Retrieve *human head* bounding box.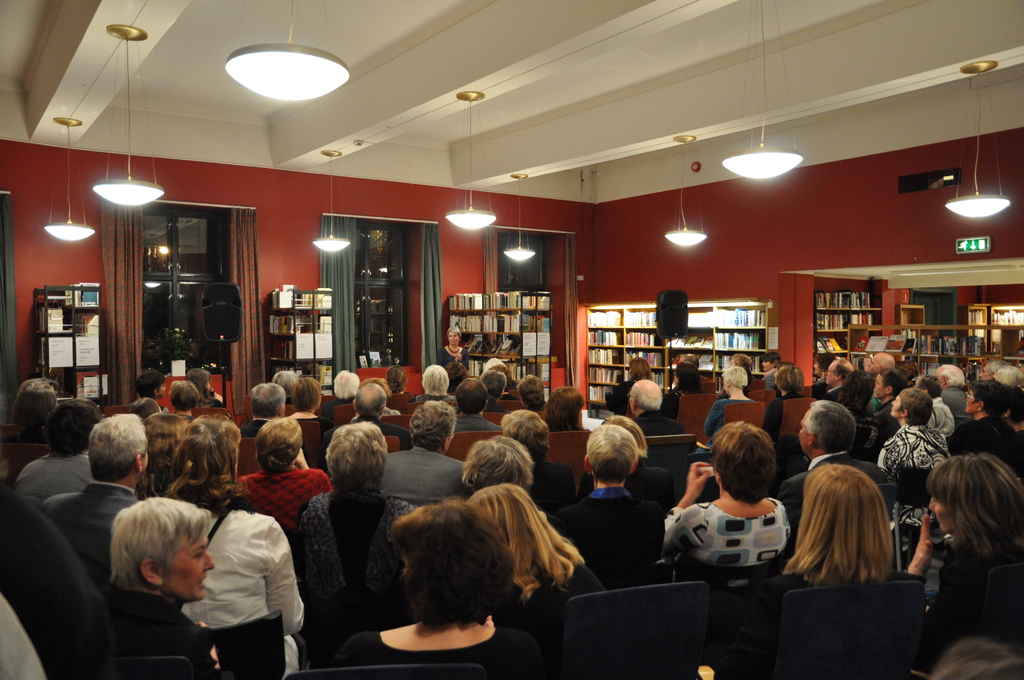
Bounding box: x1=444, y1=359, x2=468, y2=385.
